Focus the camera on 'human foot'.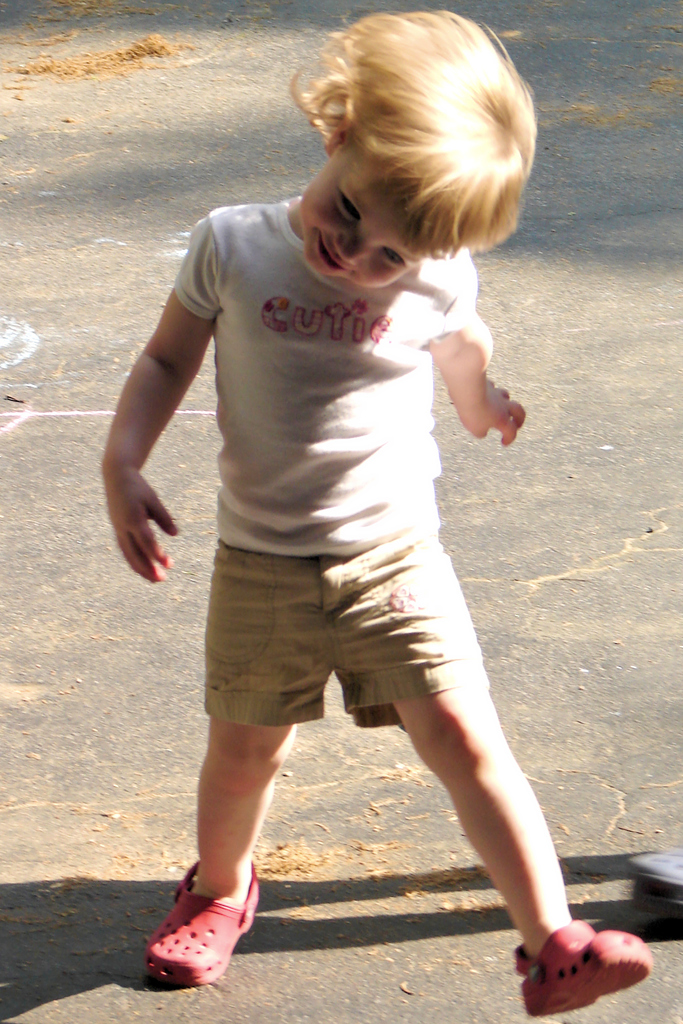
Focus region: 140:890:264:1000.
